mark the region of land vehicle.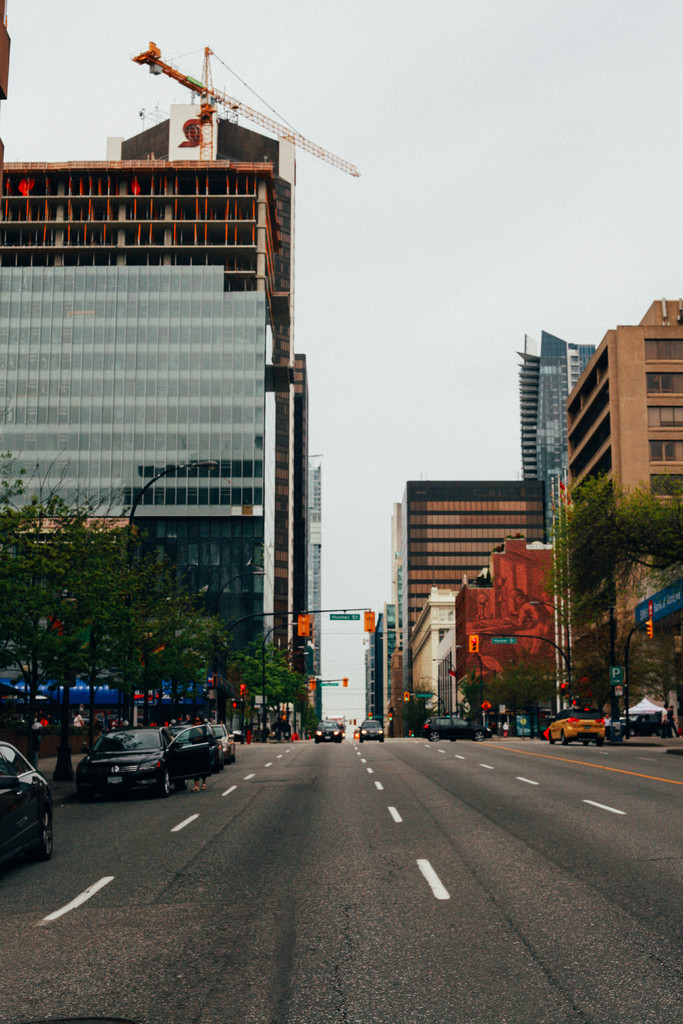
Region: select_region(0, 739, 55, 875).
